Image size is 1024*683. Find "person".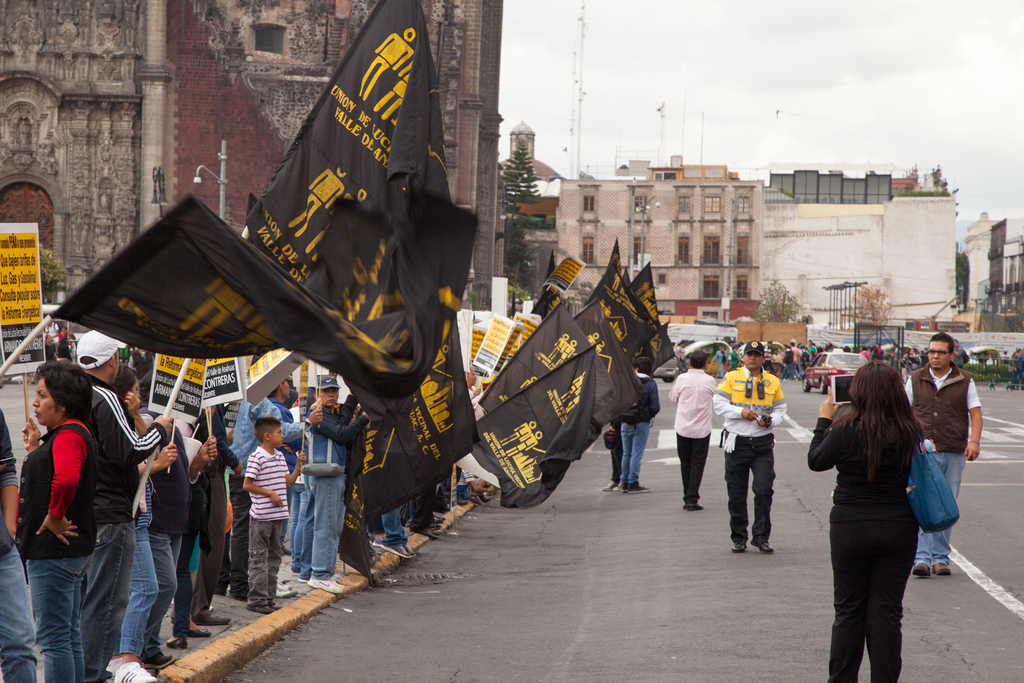
detection(712, 342, 724, 377).
